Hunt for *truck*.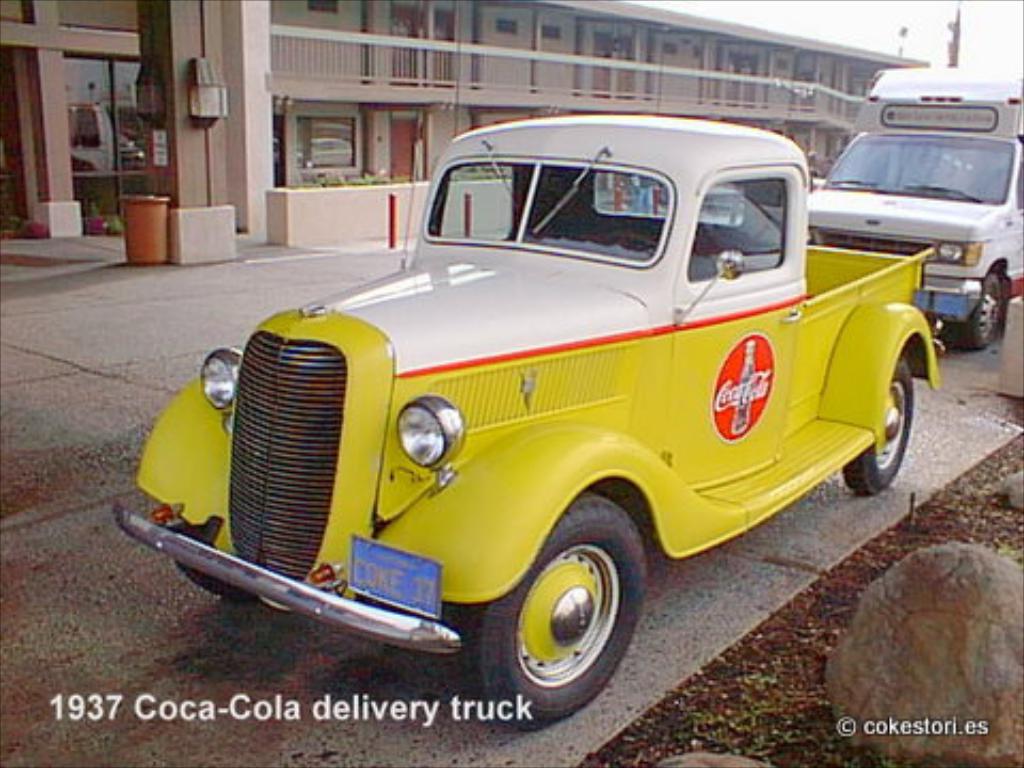
Hunted down at [x1=162, y1=94, x2=926, y2=736].
